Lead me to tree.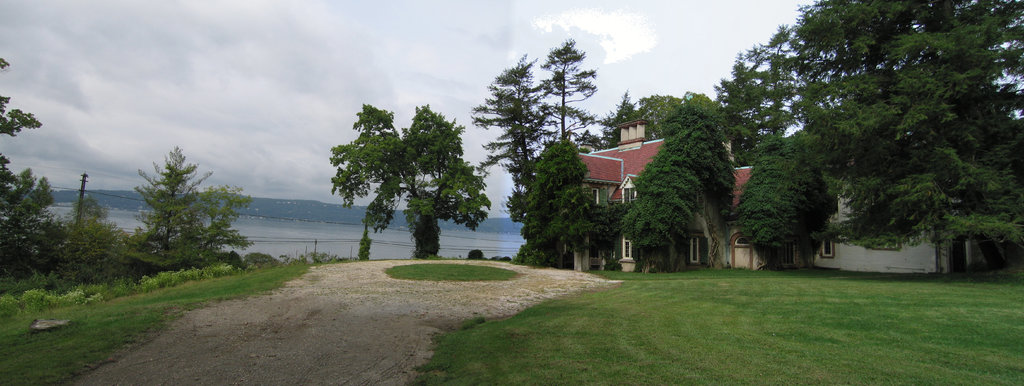
Lead to bbox=[0, 51, 60, 289].
